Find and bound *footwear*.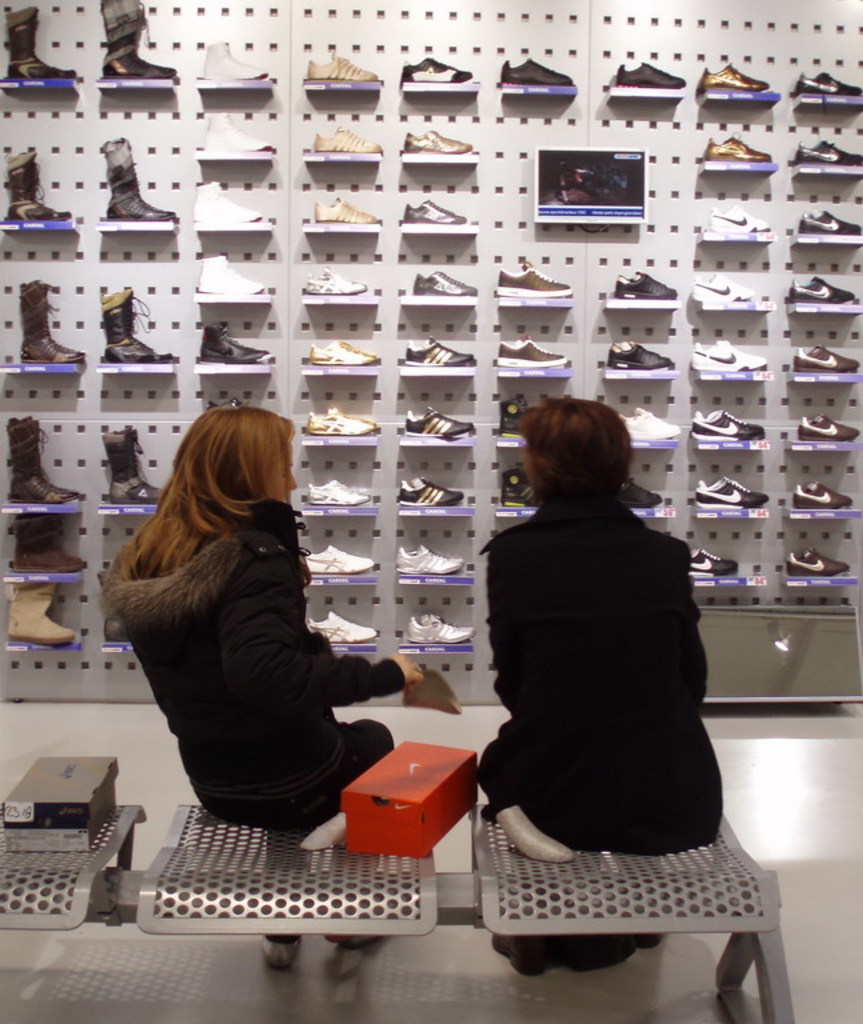
Bound: bbox=[611, 268, 676, 301].
